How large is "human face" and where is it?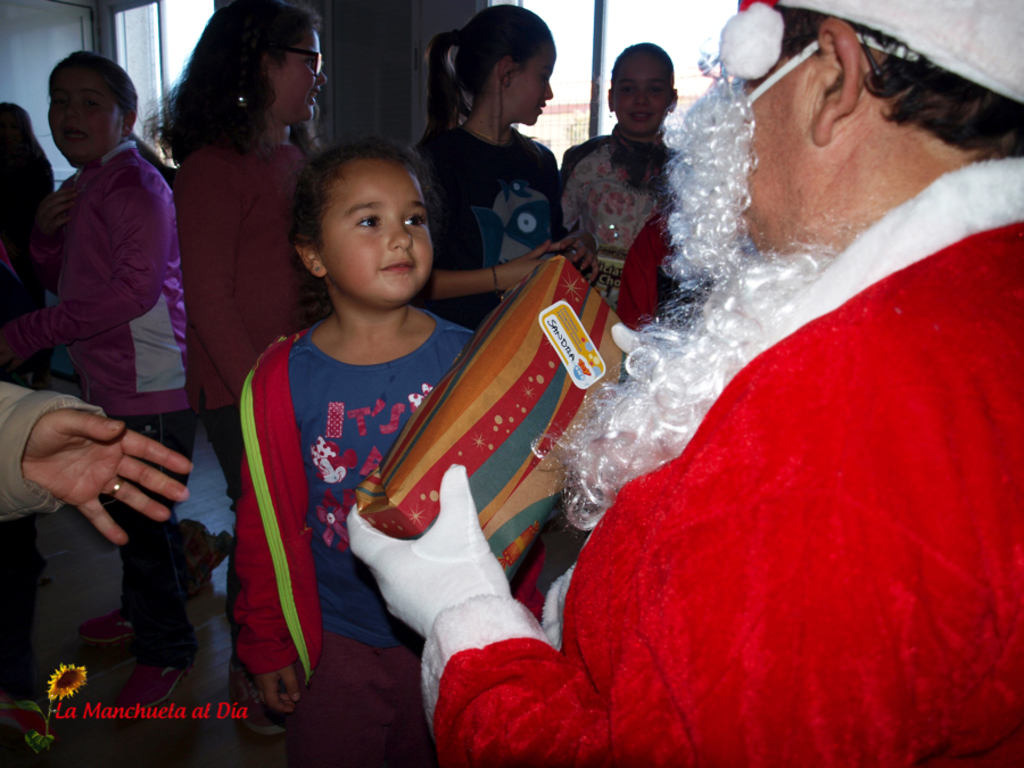
Bounding box: rect(514, 48, 551, 124).
